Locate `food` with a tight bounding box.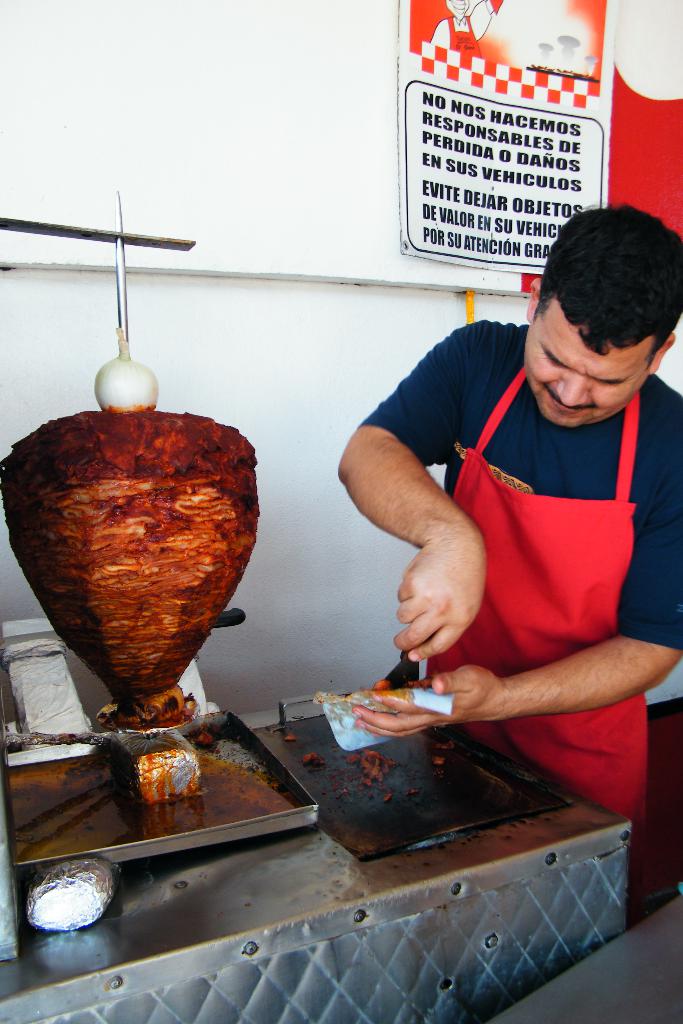
<bbox>0, 342, 257, 732</bbox>.
